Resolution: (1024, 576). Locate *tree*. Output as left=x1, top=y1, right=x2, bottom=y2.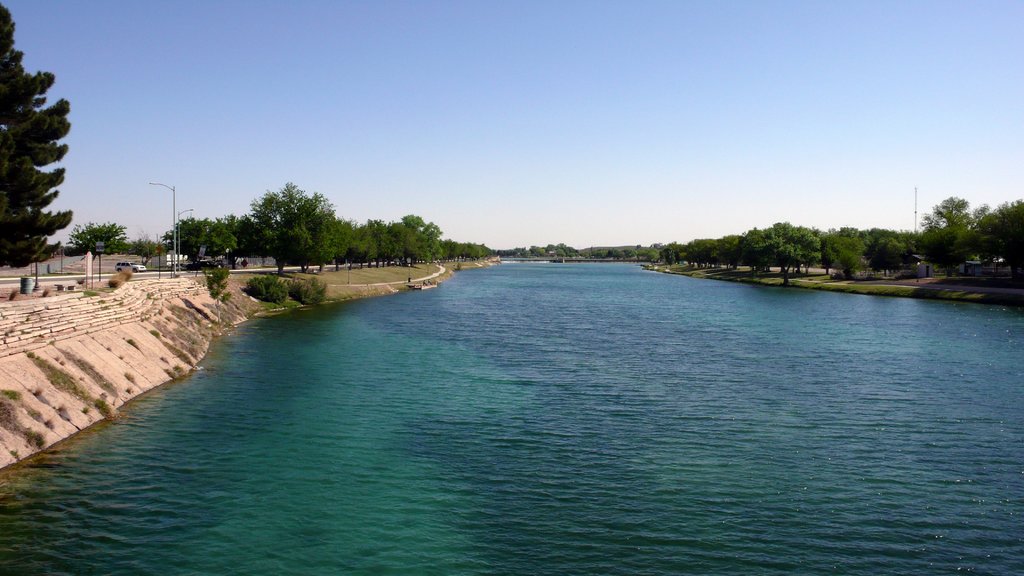
left=64, top=220, right=127, bottom=262.
